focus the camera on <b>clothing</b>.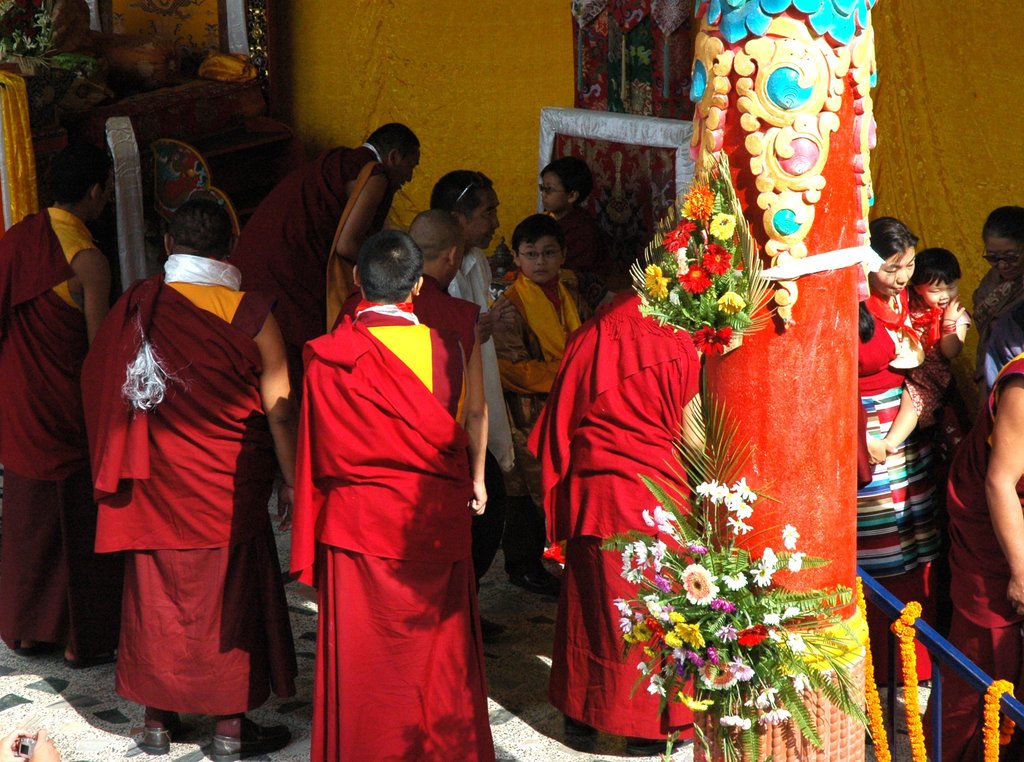
Focus region: Rect(76, 244, 311, 736).
